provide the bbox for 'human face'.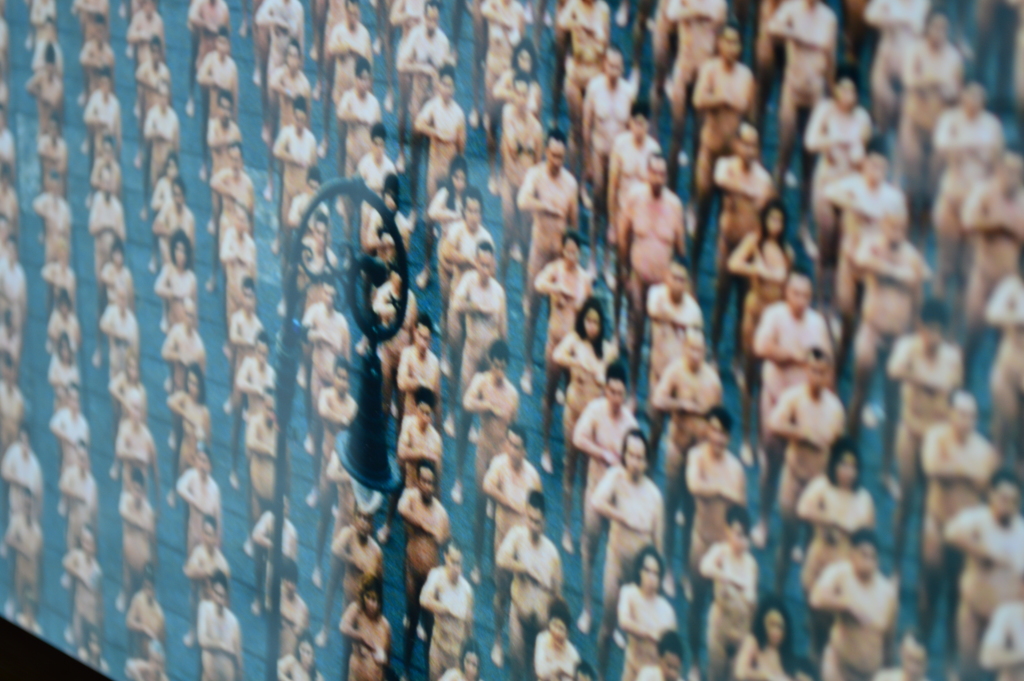
box(665, 264, 696, 302).
